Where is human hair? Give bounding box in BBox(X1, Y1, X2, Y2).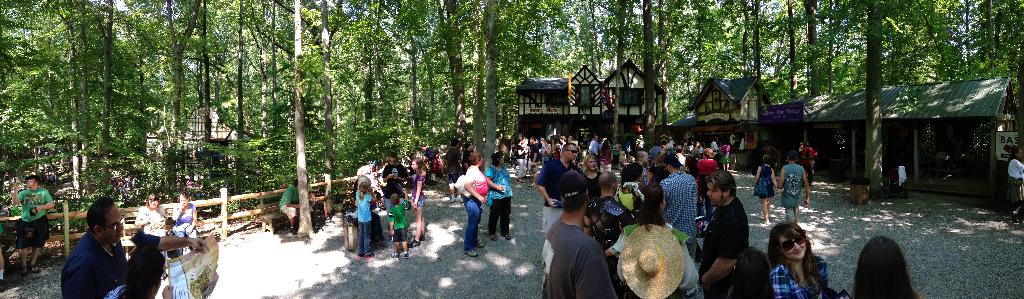
BBox(412, 157, 426, 179).
